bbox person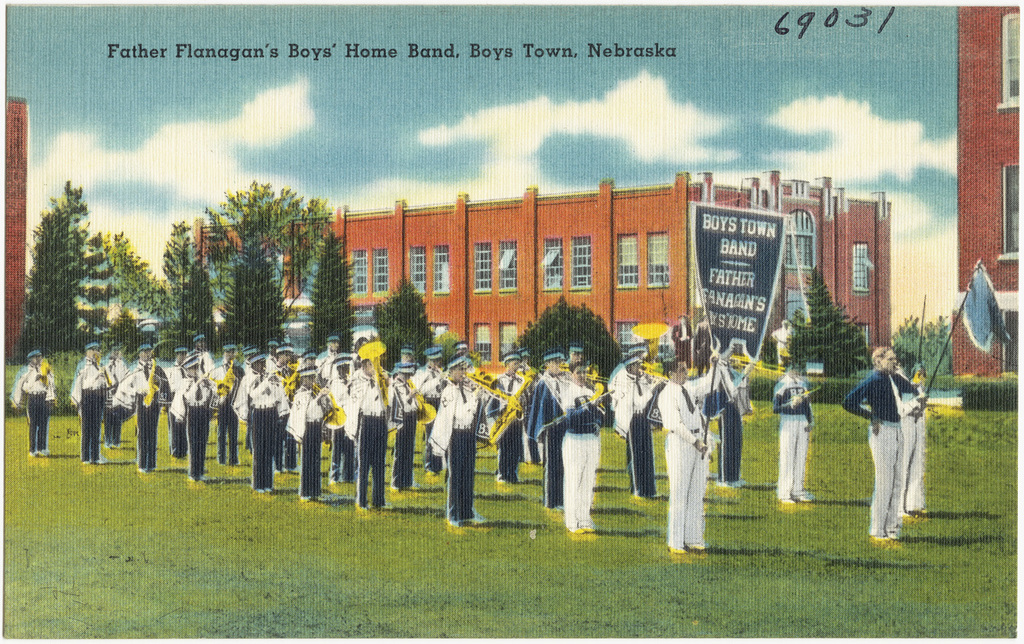
Rect(130, 340, 161, 475)
